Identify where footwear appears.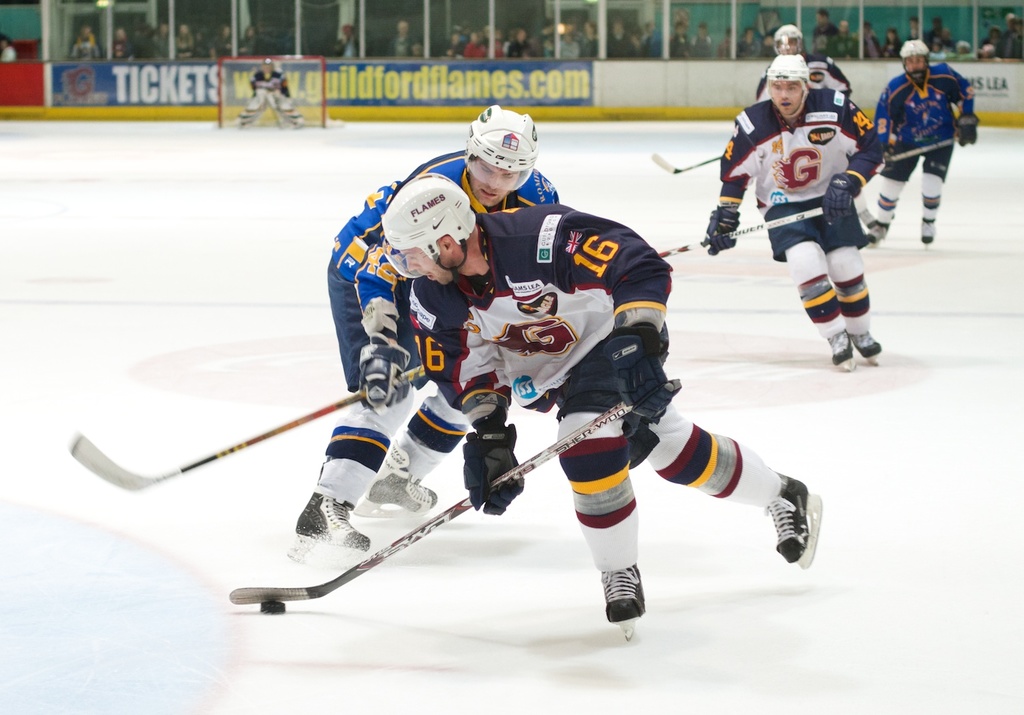
Appears at pyautogui.locateOnScreen(916, 217, 941, 251).
